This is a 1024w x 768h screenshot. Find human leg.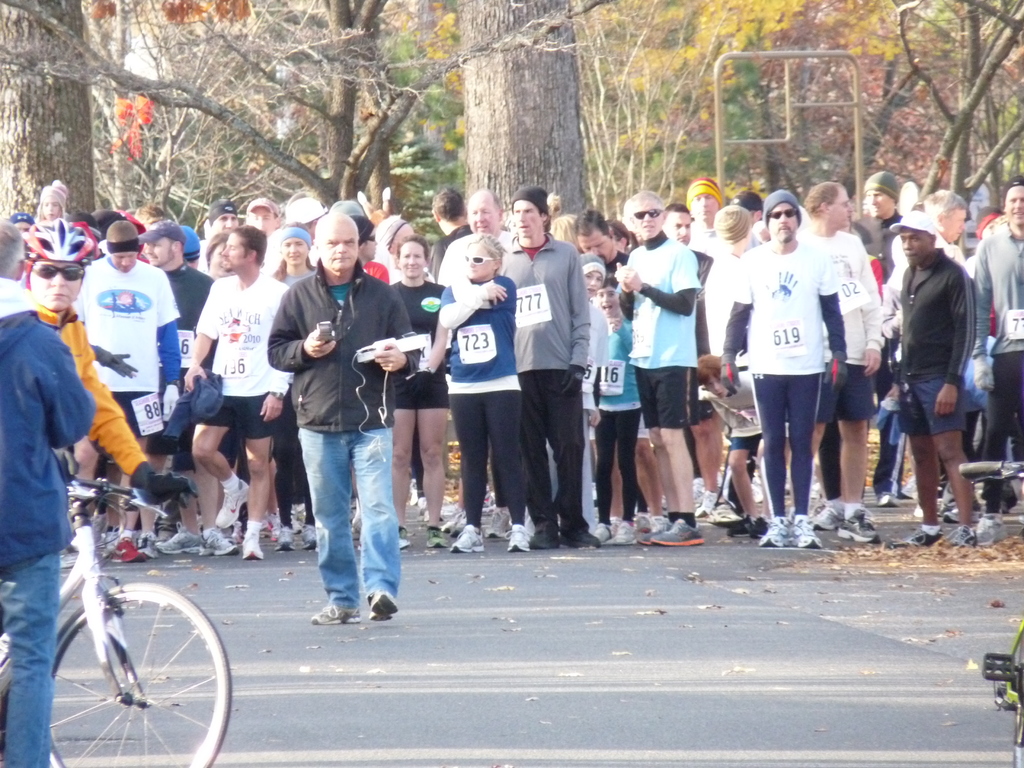
Bounding box: bbox(351, 431, 401, 624).
